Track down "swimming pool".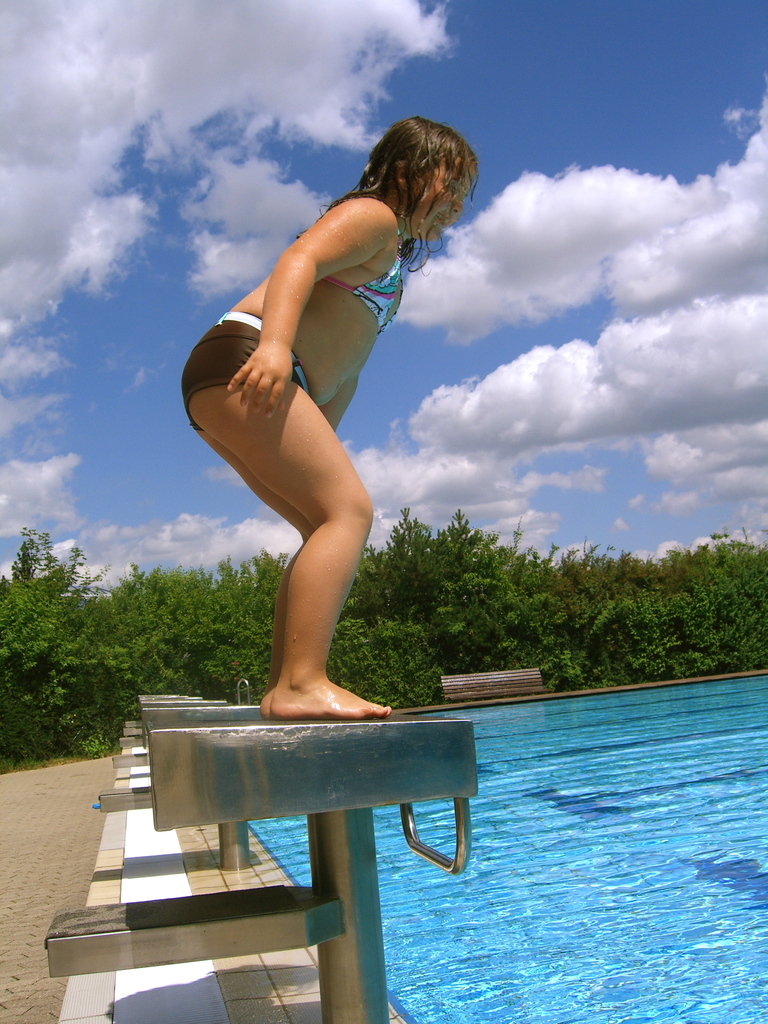
Tracked to 236,668,767,1023.
